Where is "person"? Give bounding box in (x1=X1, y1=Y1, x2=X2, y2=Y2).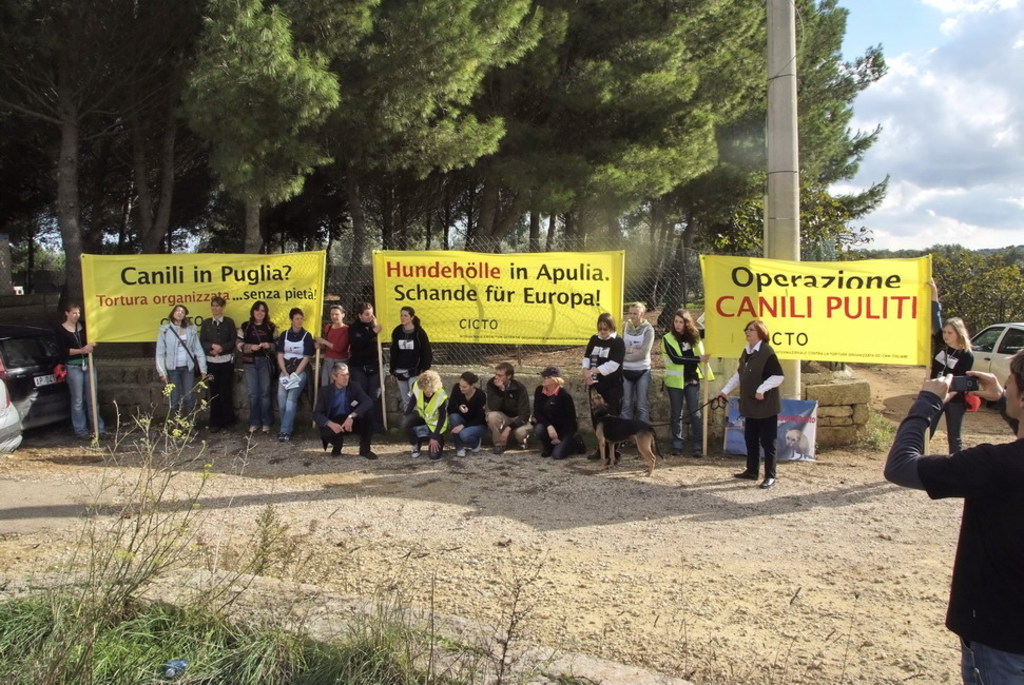
(x1=301, y1=368, x2=371, y2=462).
